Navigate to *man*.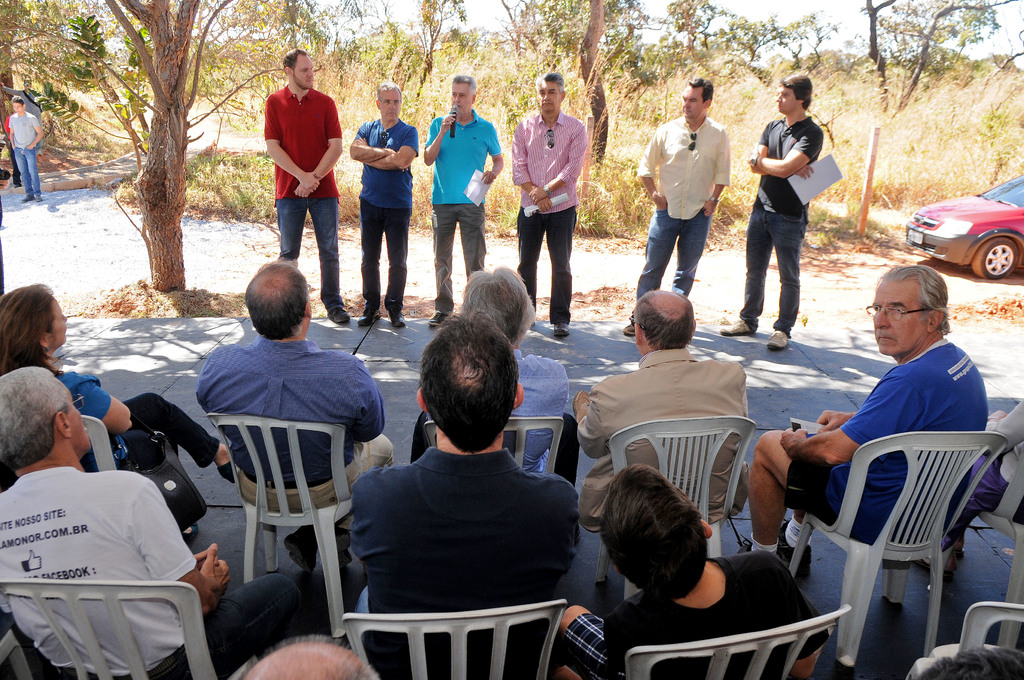
Navigation target: box=[510, 69, 588, 338].
